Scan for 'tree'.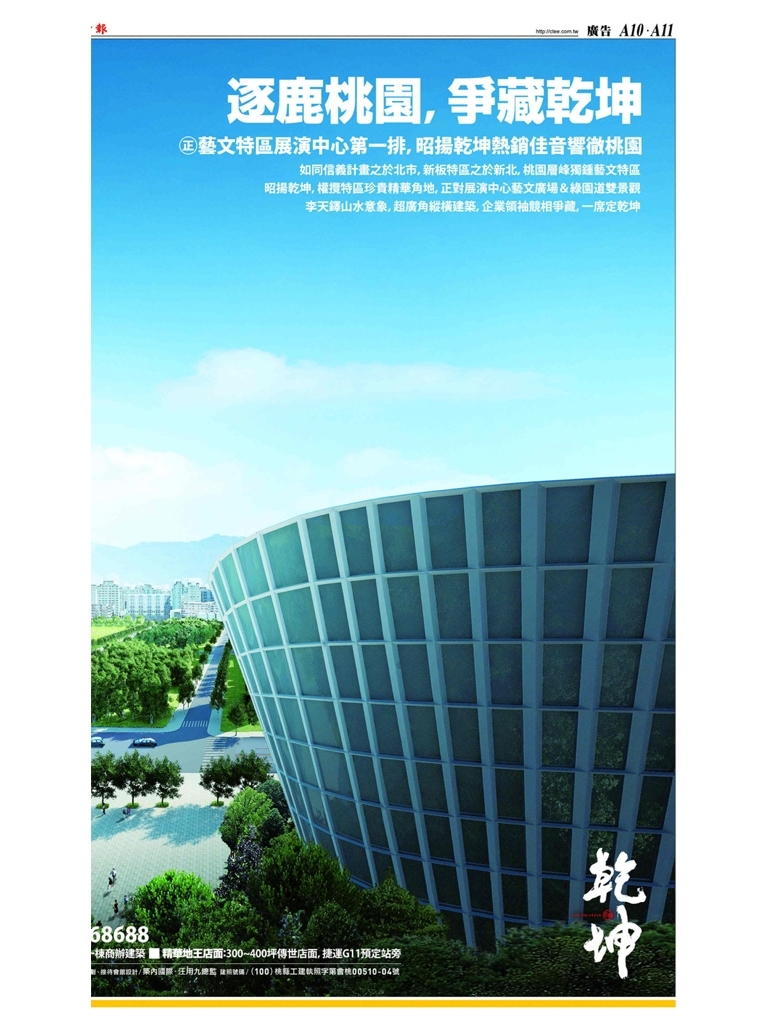
Scan result: detection(201, 758, 235, 803).
